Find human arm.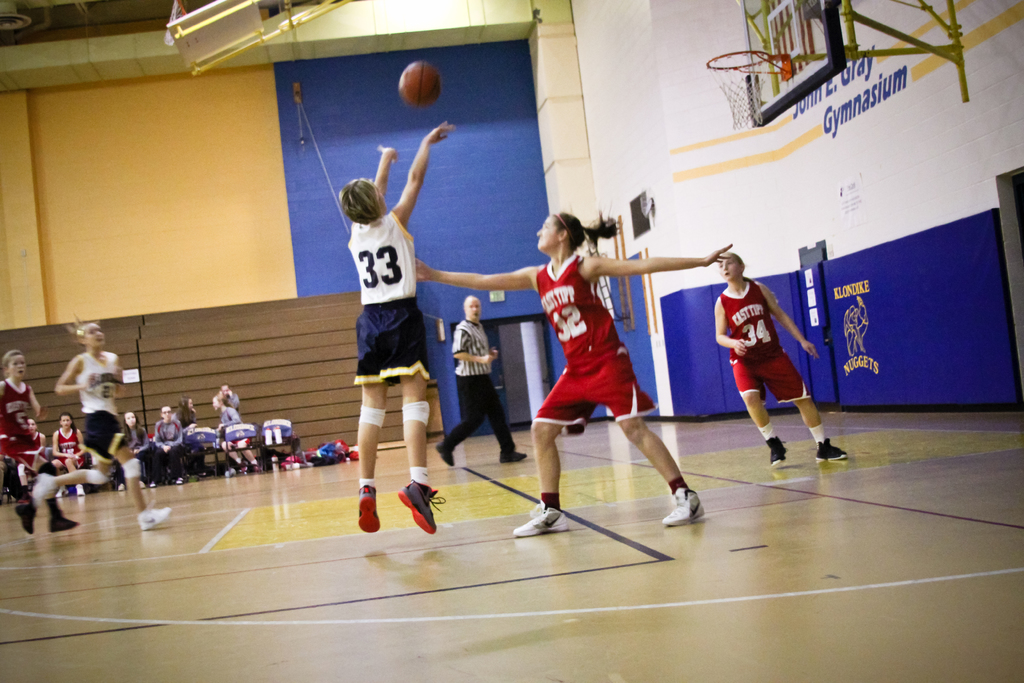
select_region(109, 332, 134, 386).
